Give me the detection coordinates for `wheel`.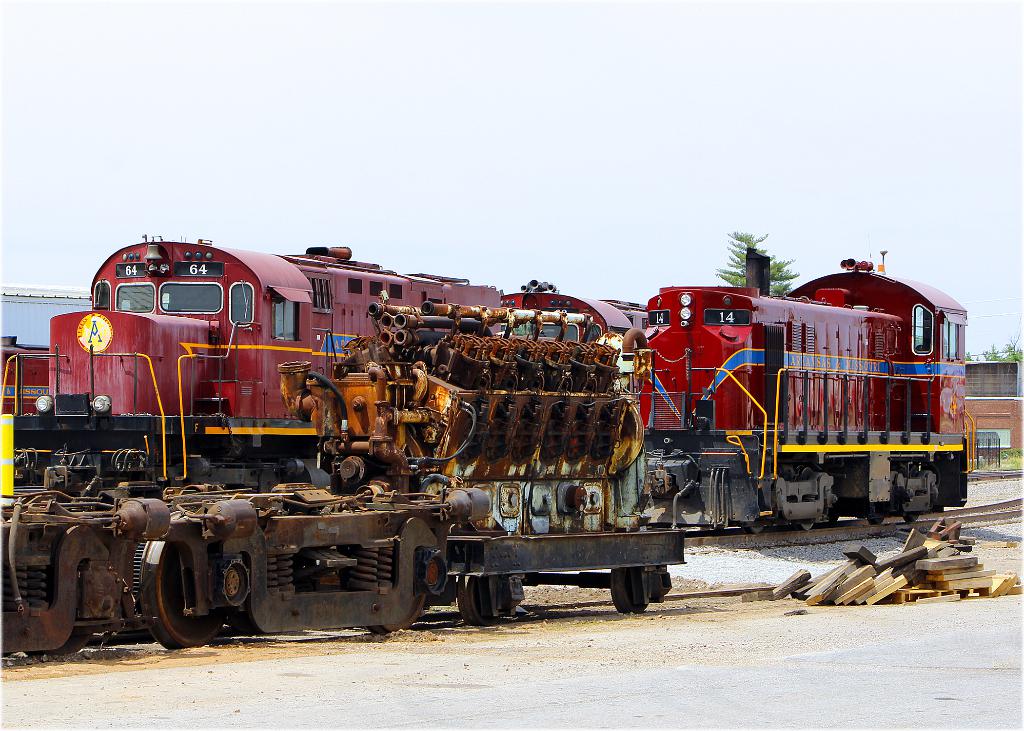
{"left": 366, "top": 593, "right": 428, "bottom": 638}.
